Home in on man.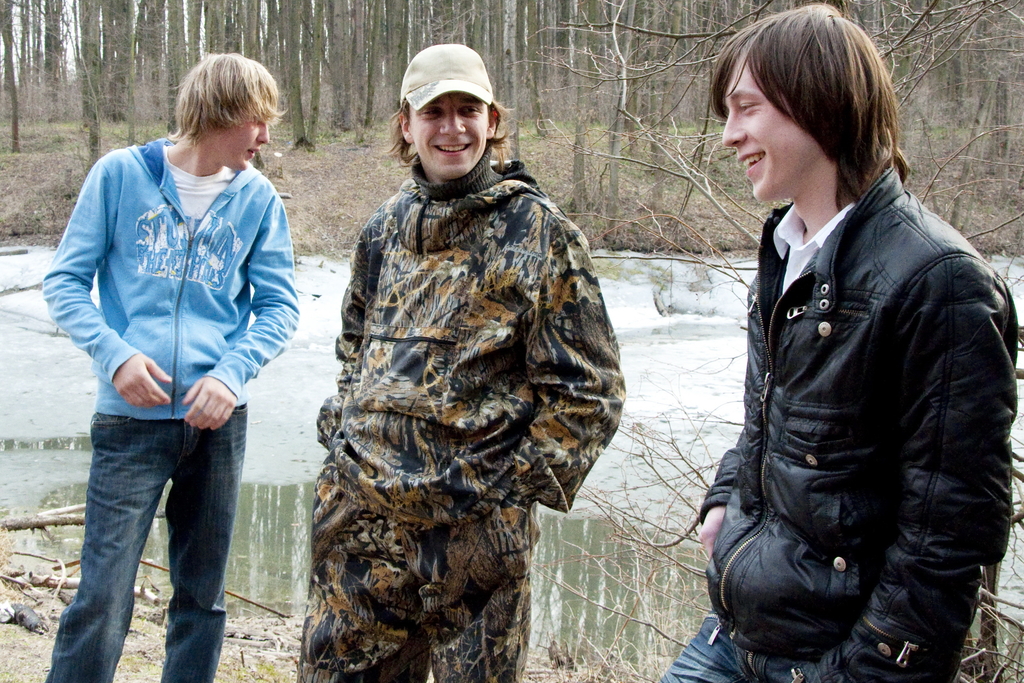
Homed in at <box>662,2,1020,682</box>.
